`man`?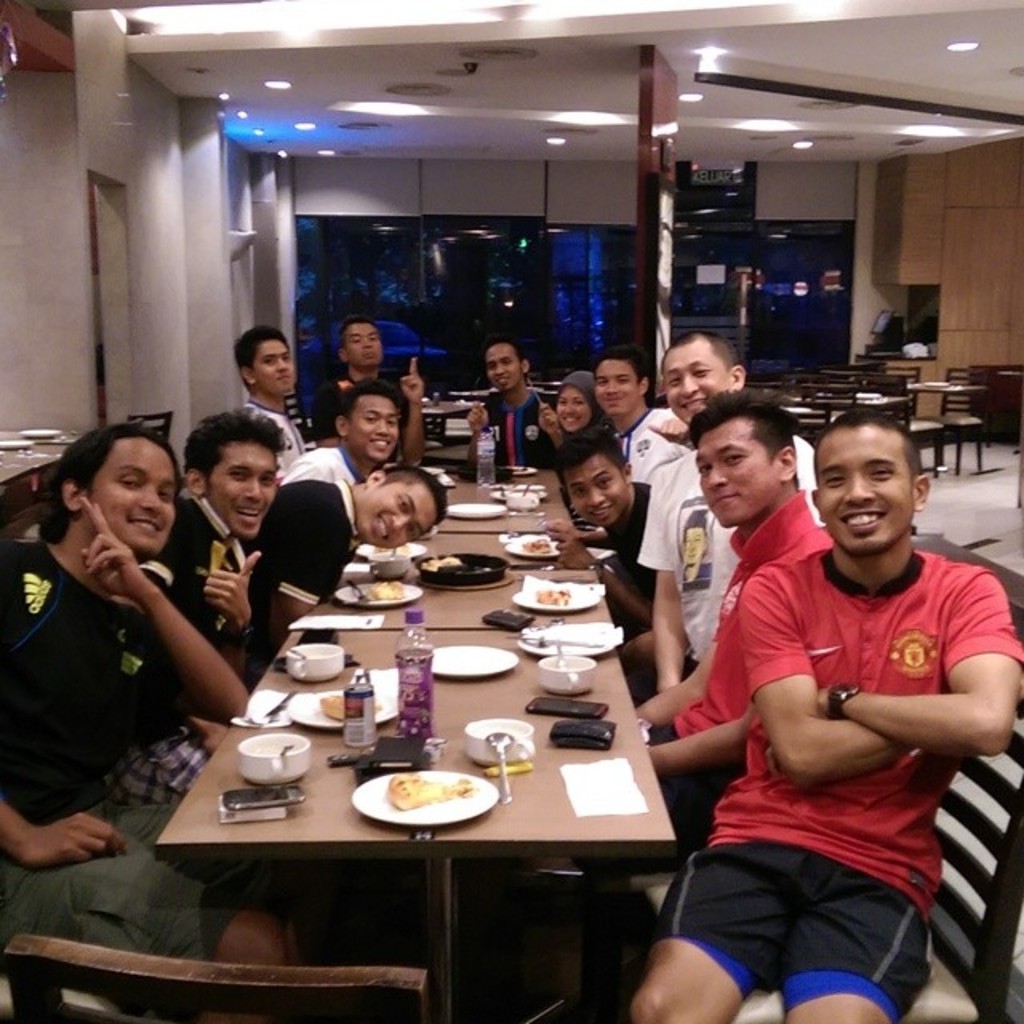
detection(590, 339, 669, 440)
